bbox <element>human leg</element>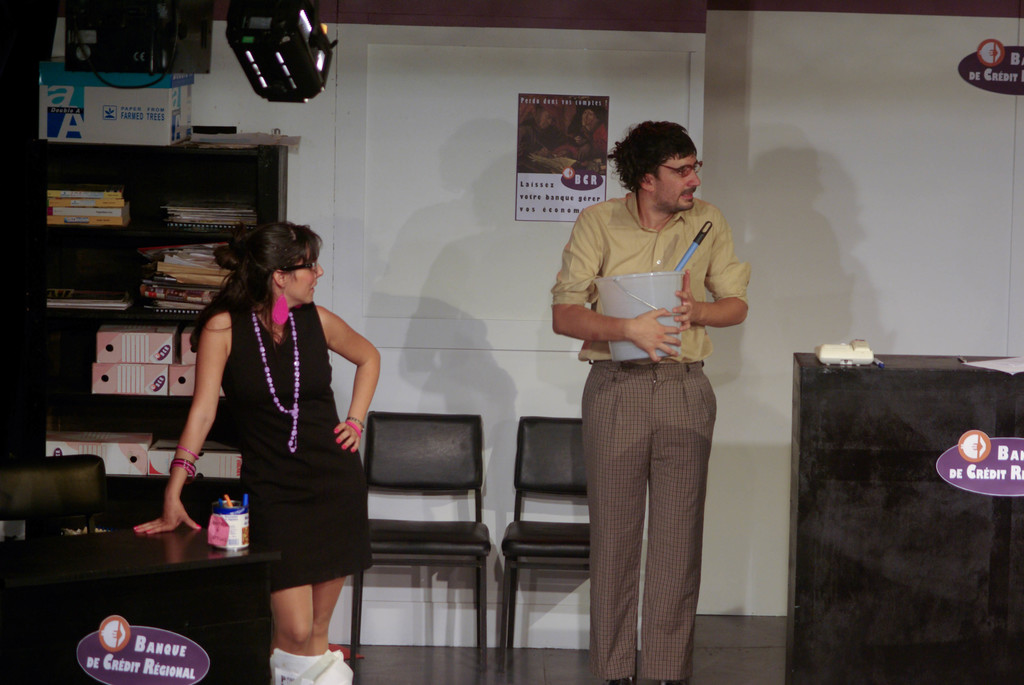
{"left": 596, "top": 368, "right": 645, "bottom": 677}
